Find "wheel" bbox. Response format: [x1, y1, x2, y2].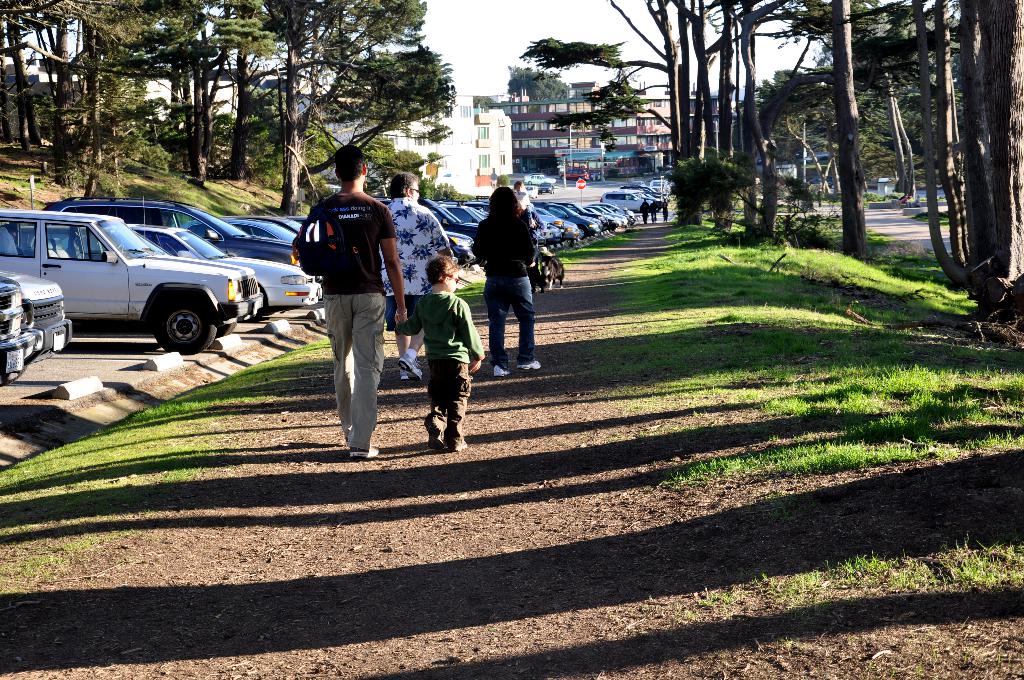
[550, 190, 552, 194].
